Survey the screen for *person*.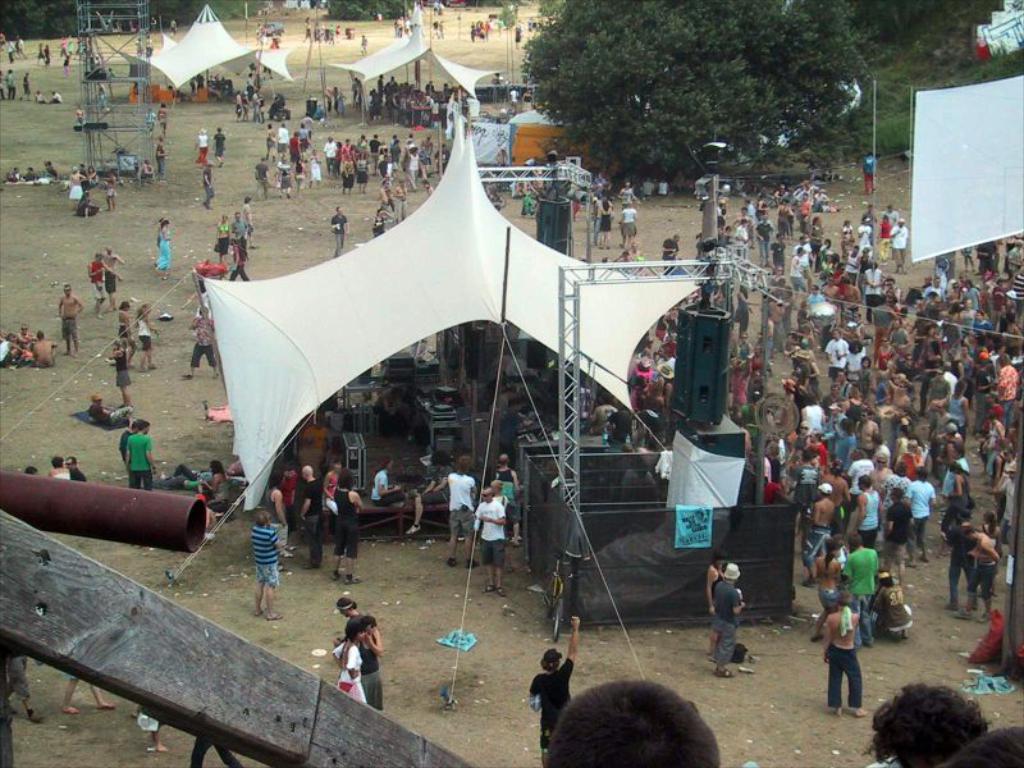
Survey found: 861,151,879,196.
